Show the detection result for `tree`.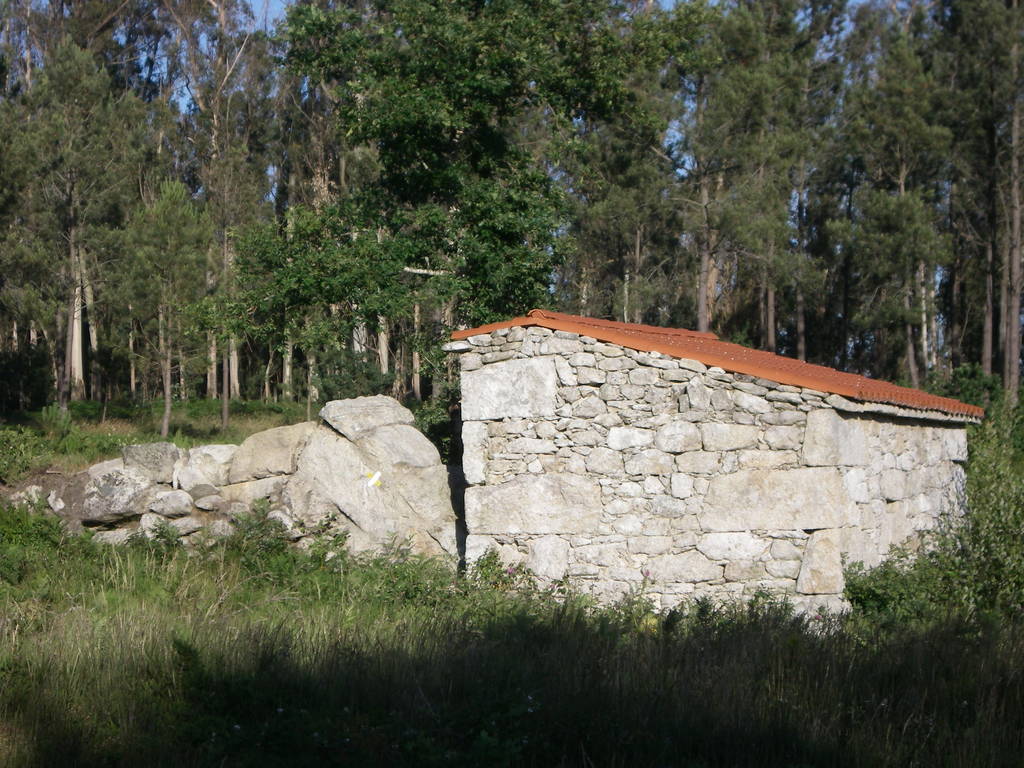
{"x1": 421, "y1": 0, "x2": 490, "y2": 403}.
